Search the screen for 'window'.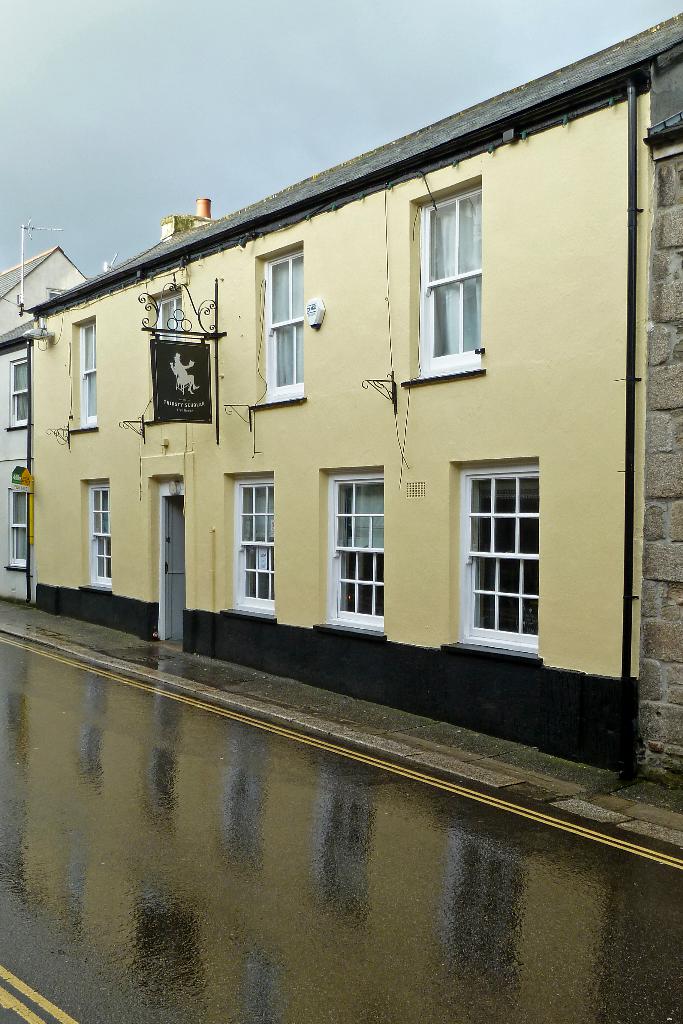
Found at 5/488/31/572.
